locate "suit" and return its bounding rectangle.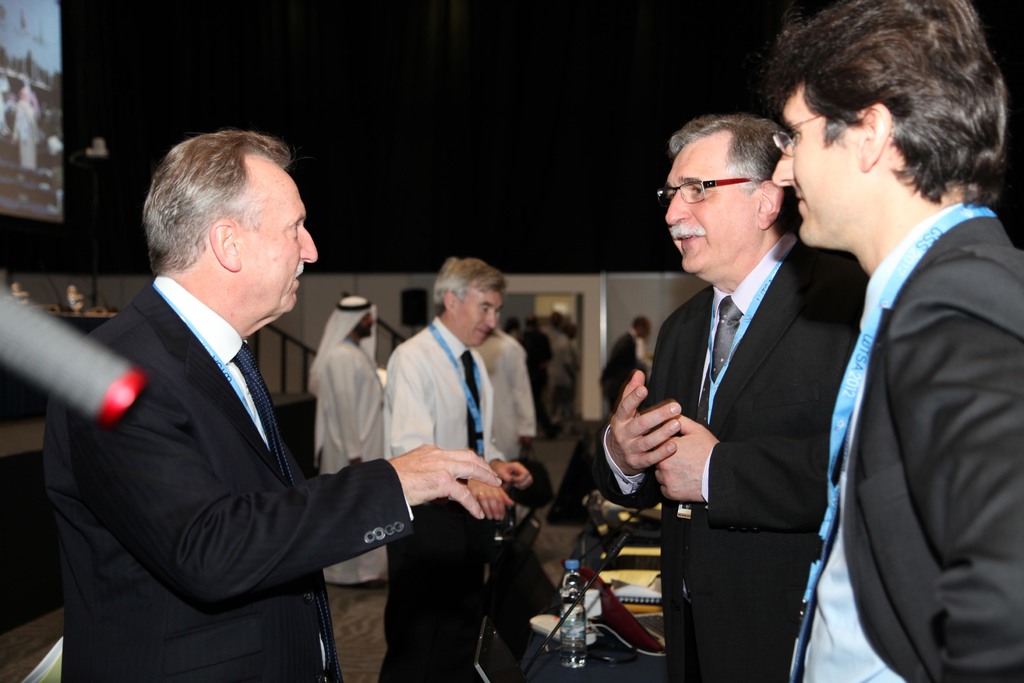
[x1=593, y1=238, x2=860, y2=682].
